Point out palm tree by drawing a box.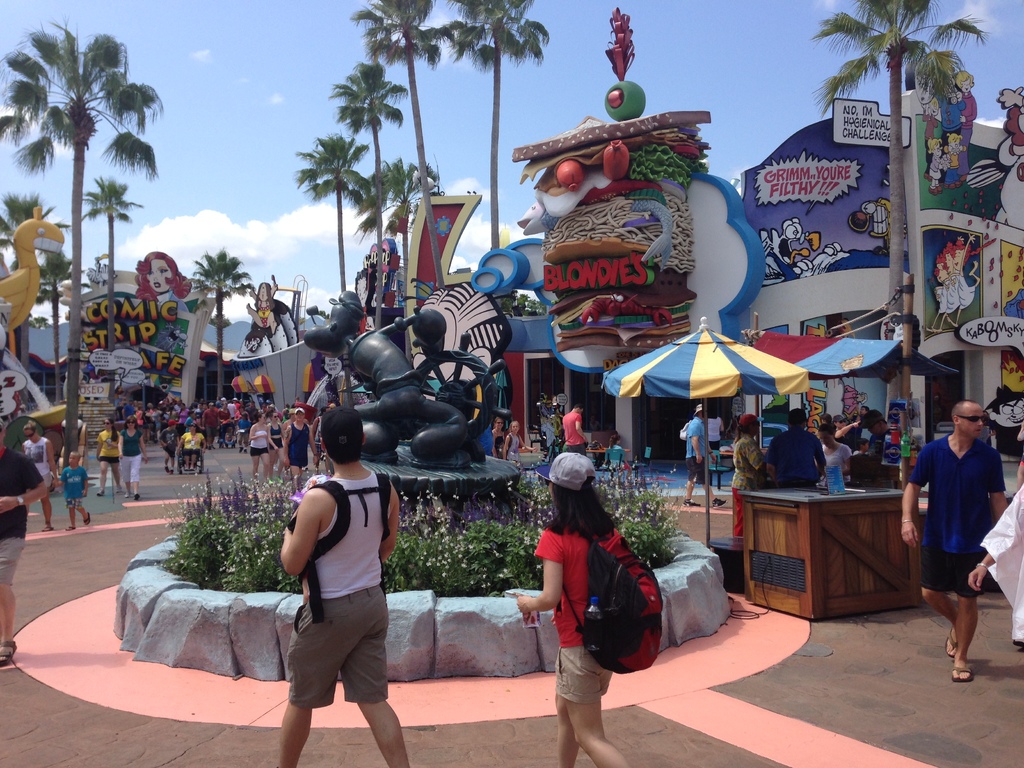
(x1=460, y1=0, x2=532, y2=237).
